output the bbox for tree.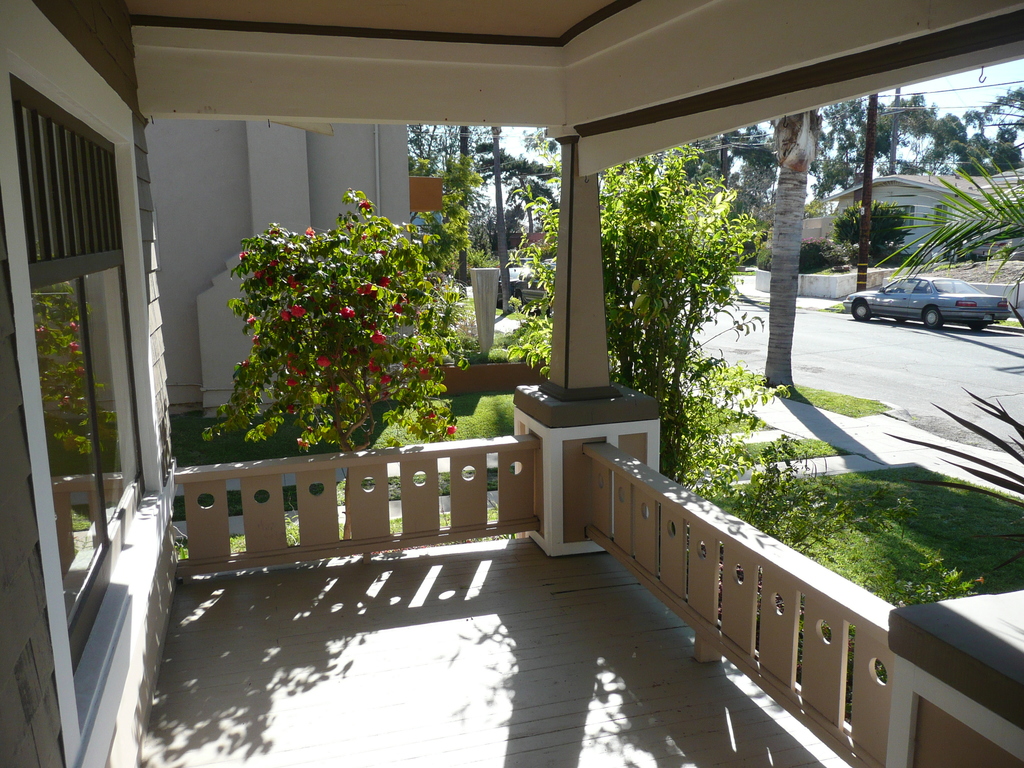
<region>202, 188, 473, 542</region>.
